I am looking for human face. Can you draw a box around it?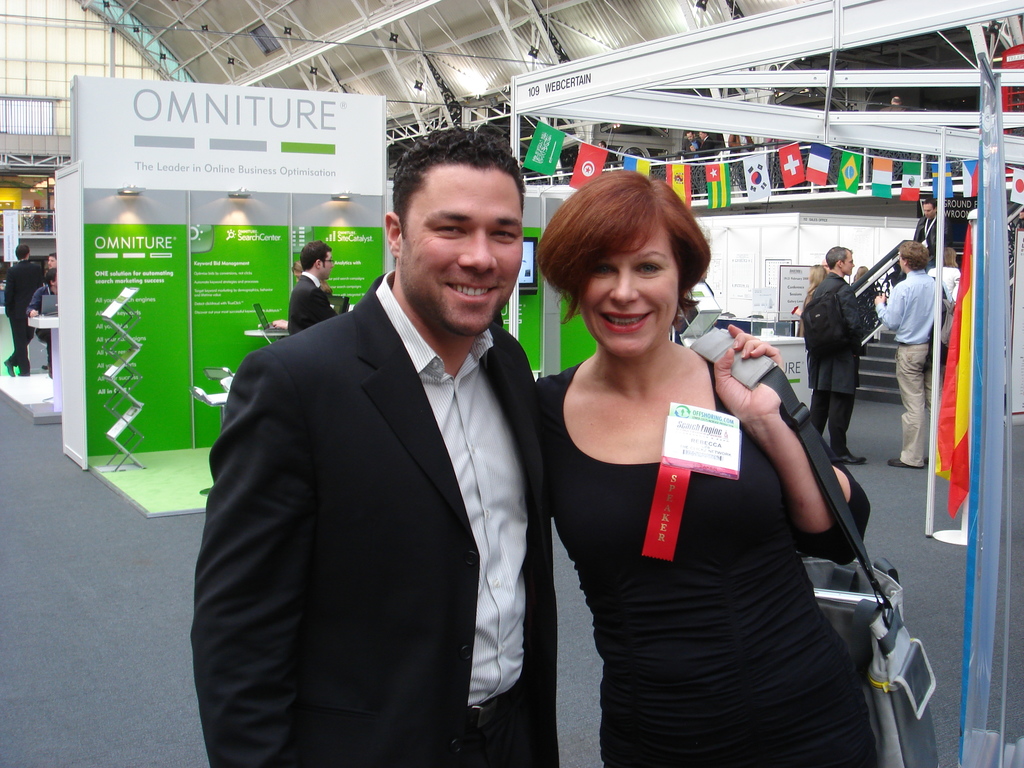
Sure, the bounding box is bbox=(399, 166, 524, 337).
